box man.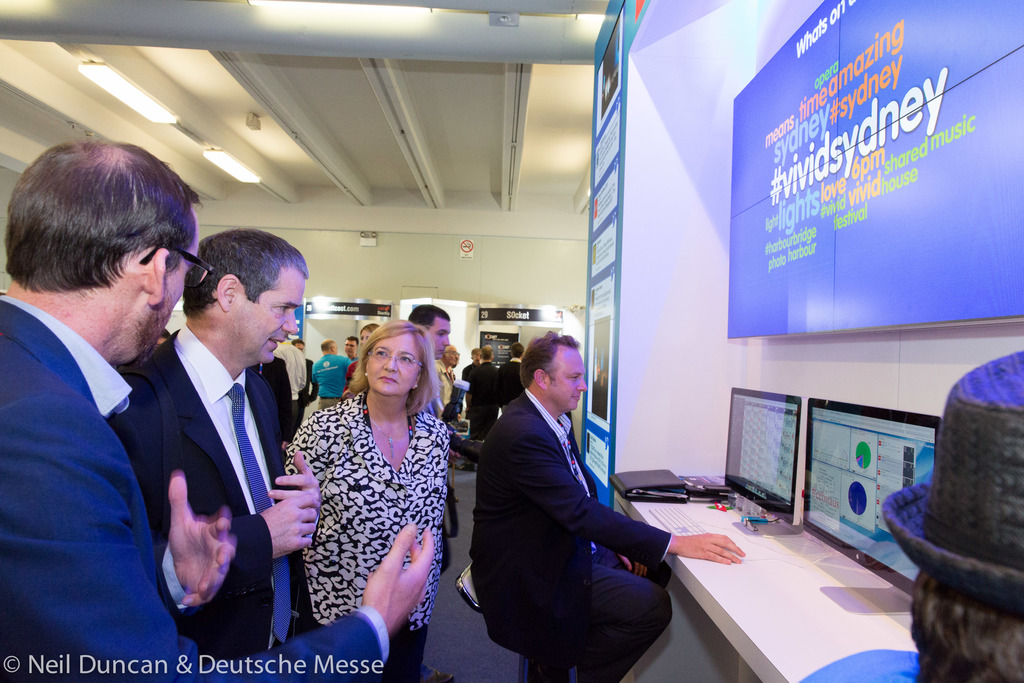
405:304:451:433.
